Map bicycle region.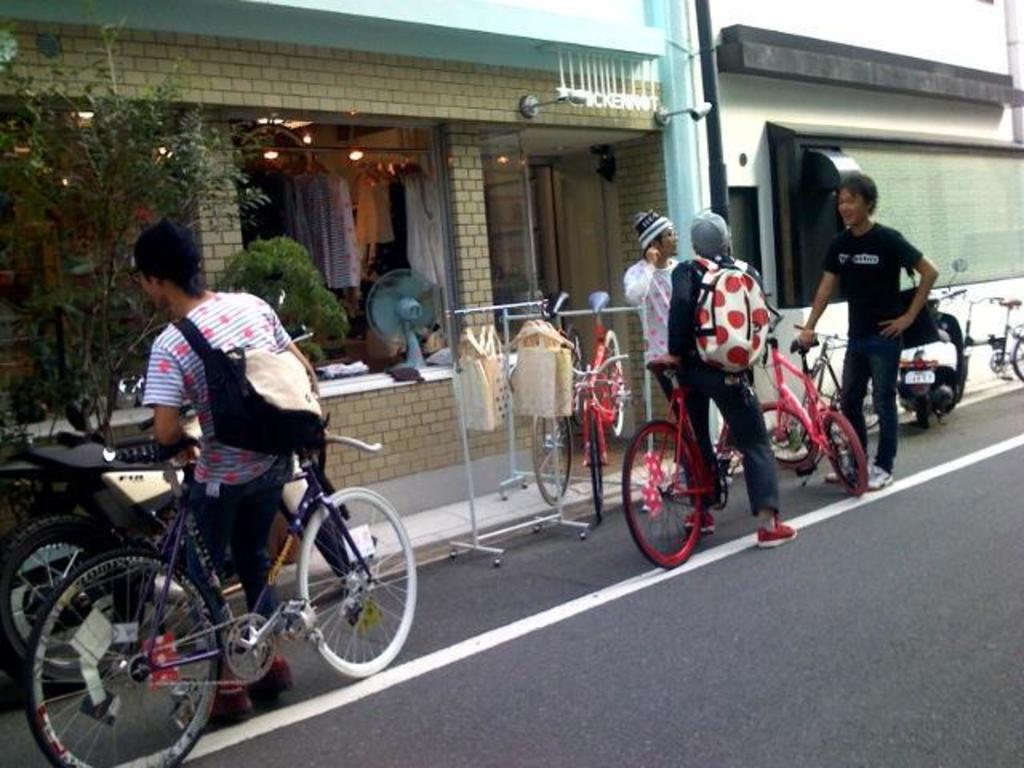
Mapped to crop(792, 315, 925, 430).
